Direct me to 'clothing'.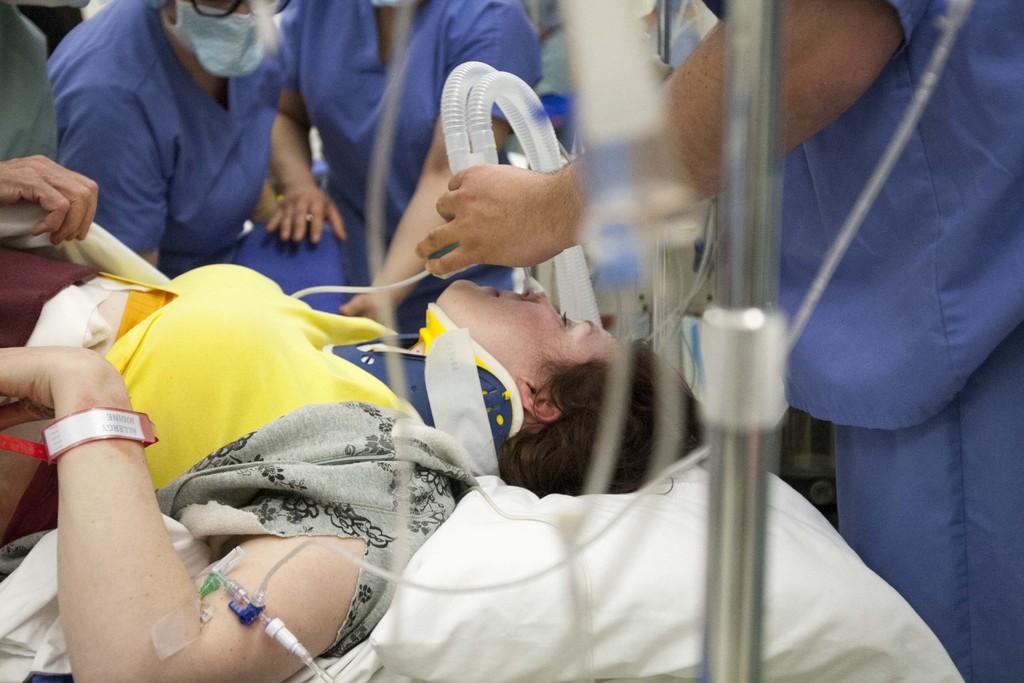
Direction: bbox=[701, 0, 1023, 682].
